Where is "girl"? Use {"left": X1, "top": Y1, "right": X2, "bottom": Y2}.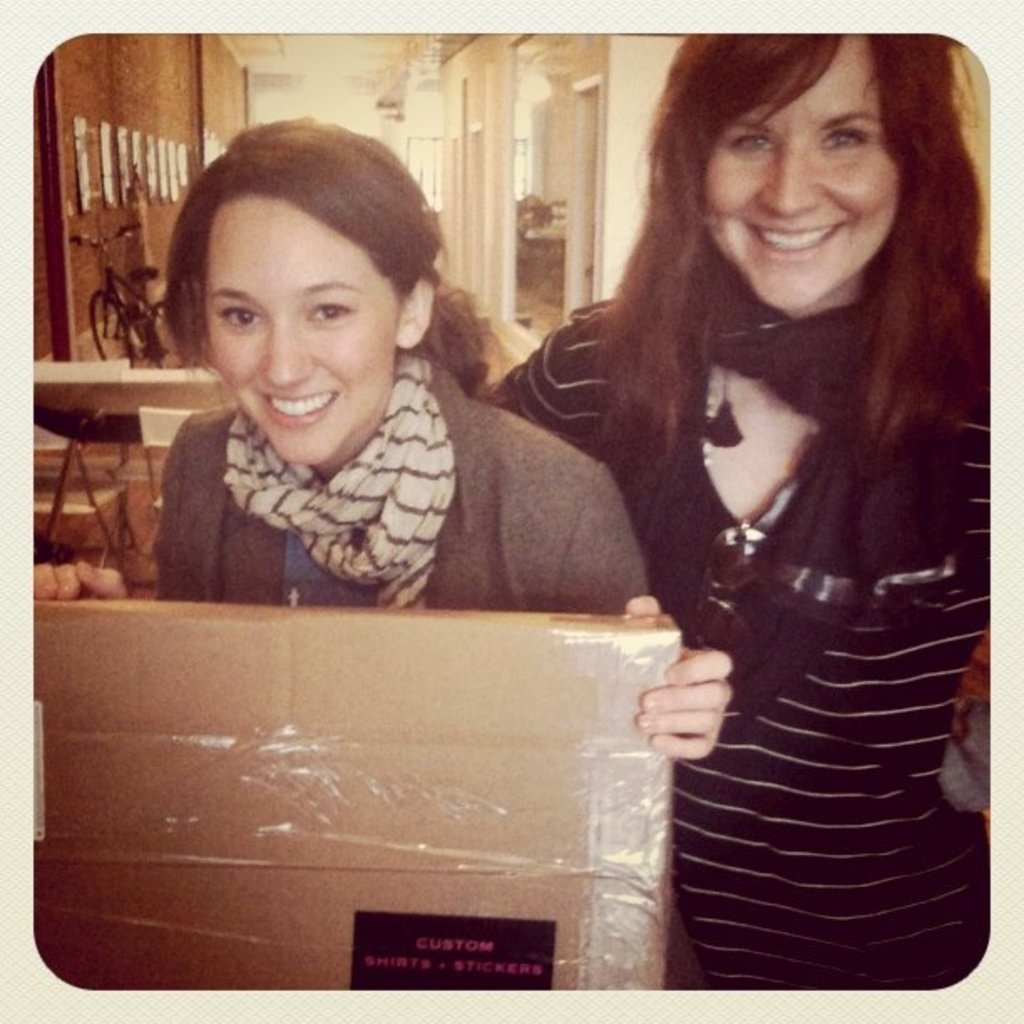
{"left": 33, "top": 112, "right": 736, "bottom": 986}.
